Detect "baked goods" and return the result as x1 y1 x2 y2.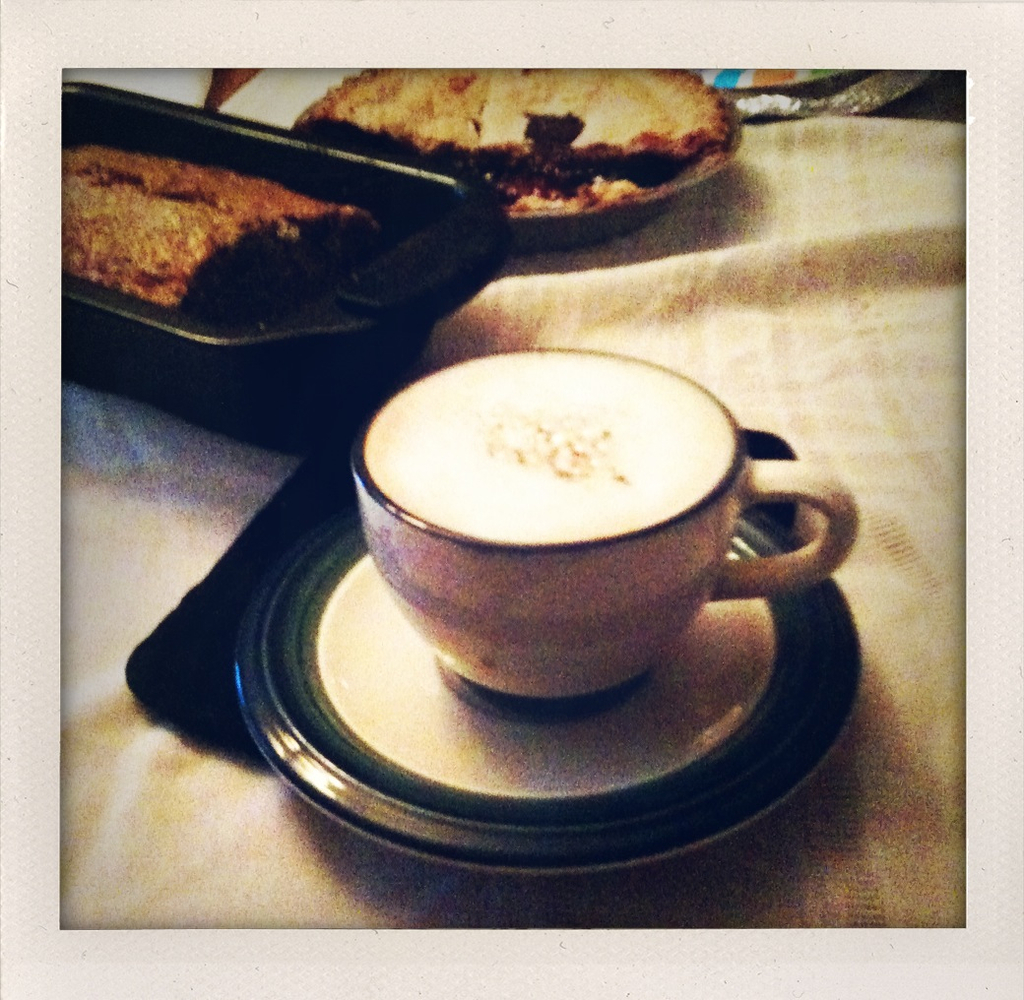
242 68 760 226.
